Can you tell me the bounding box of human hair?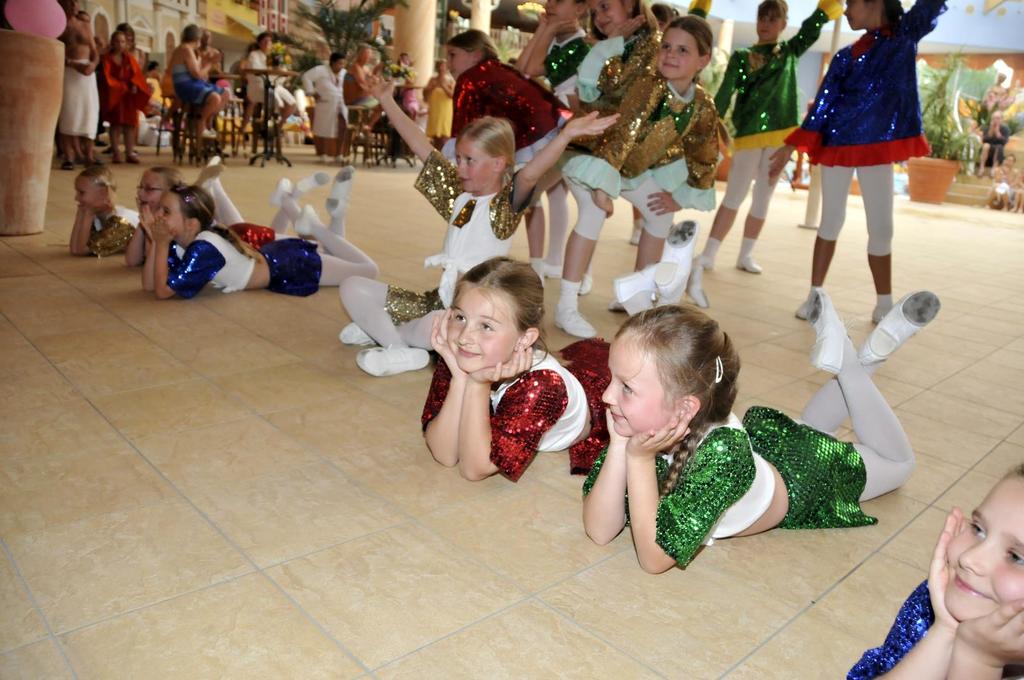
(397, 52, 405, 68).
